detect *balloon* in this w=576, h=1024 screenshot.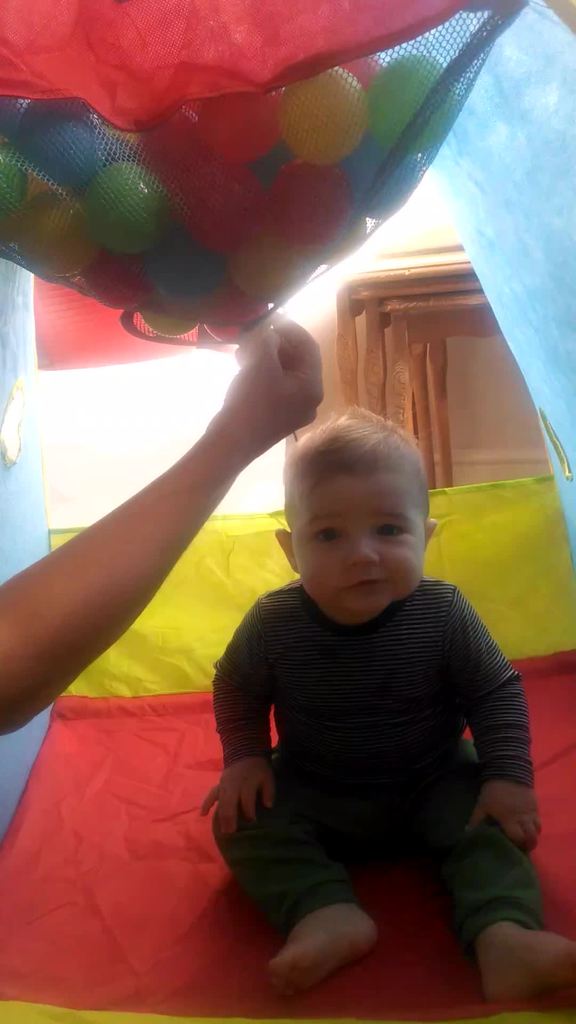
Detection: [141,102,200,188].
